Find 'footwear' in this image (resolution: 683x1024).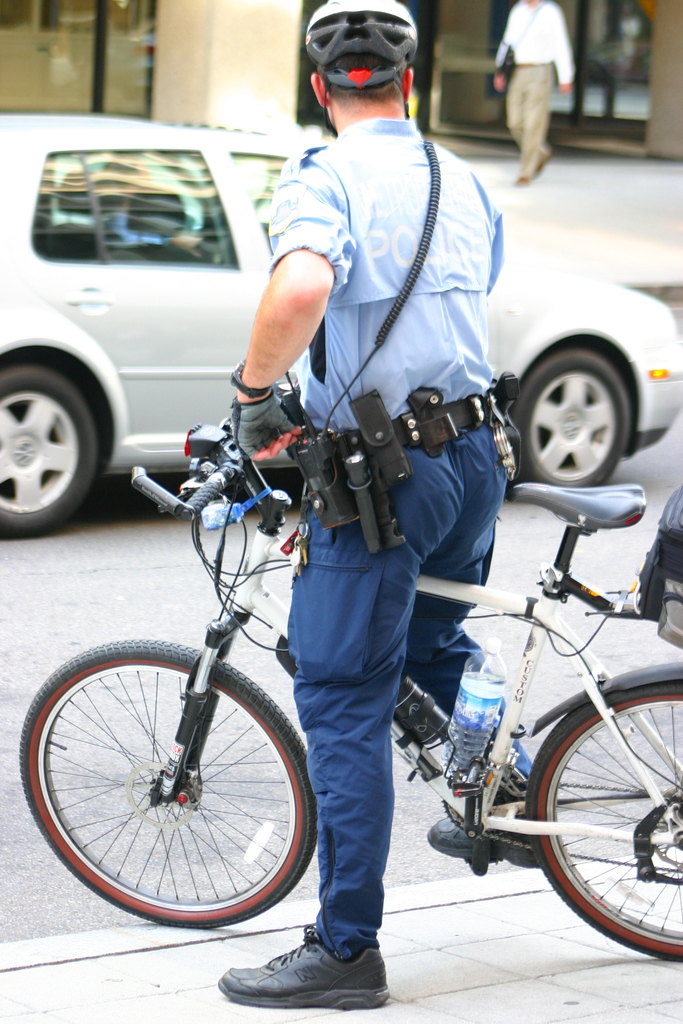
[left=426, top=827, right=563, bottom=869].
